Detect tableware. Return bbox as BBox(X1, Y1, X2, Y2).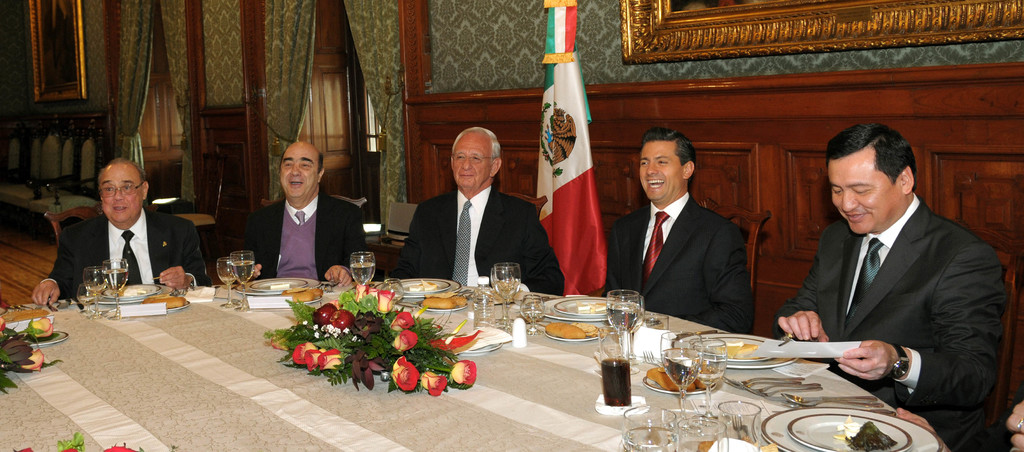
BBox(84, 266, 106, 324).
